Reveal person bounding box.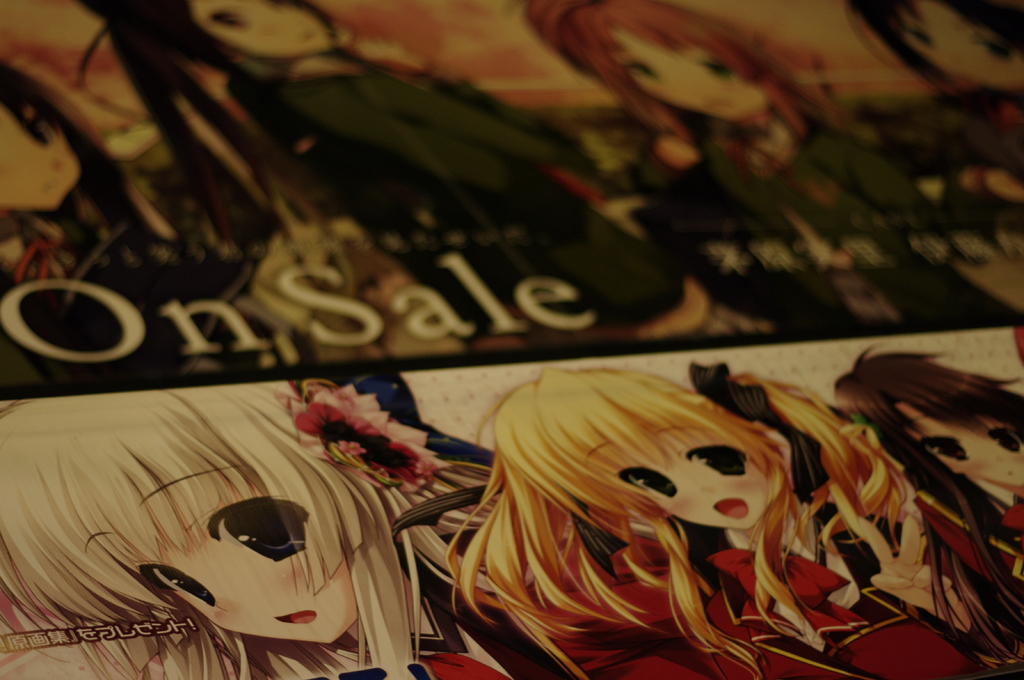
Revealed: 838,0,1023,113.
